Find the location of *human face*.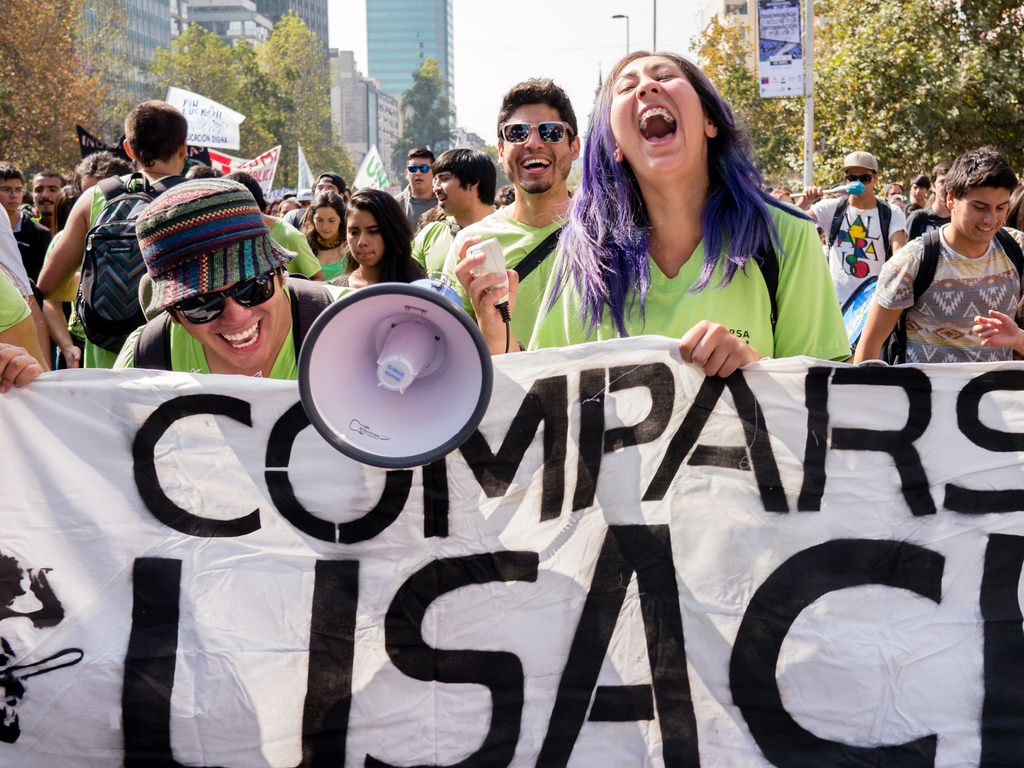
Location: <box>407,156,433,197</box>.
